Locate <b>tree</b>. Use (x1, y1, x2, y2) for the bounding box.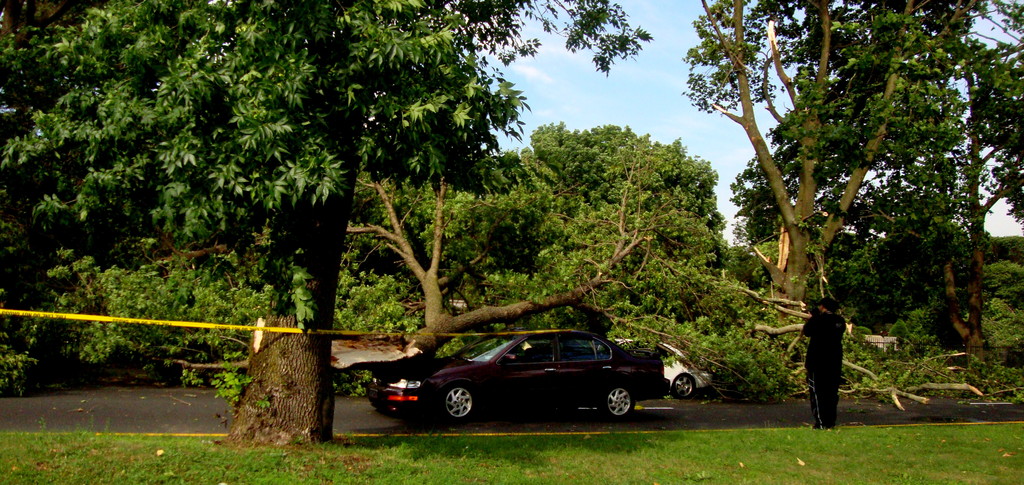
(461, 115, 723, 349).
